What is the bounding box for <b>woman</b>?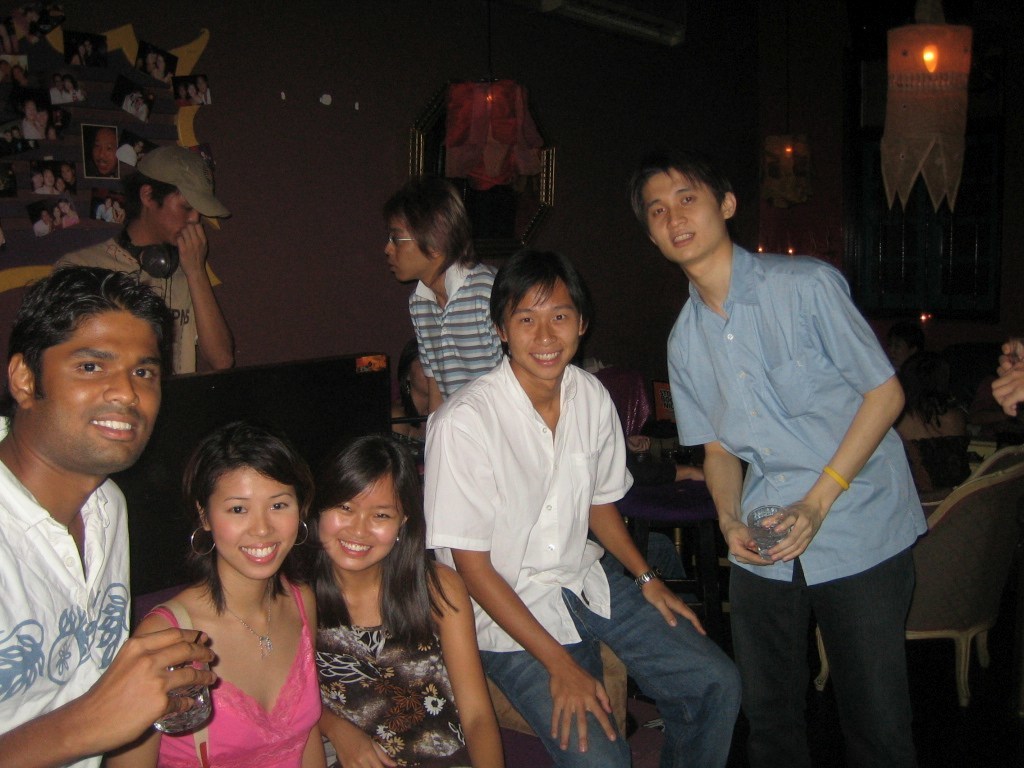
[x1=299, y1=434, x2=509, y2=767].
